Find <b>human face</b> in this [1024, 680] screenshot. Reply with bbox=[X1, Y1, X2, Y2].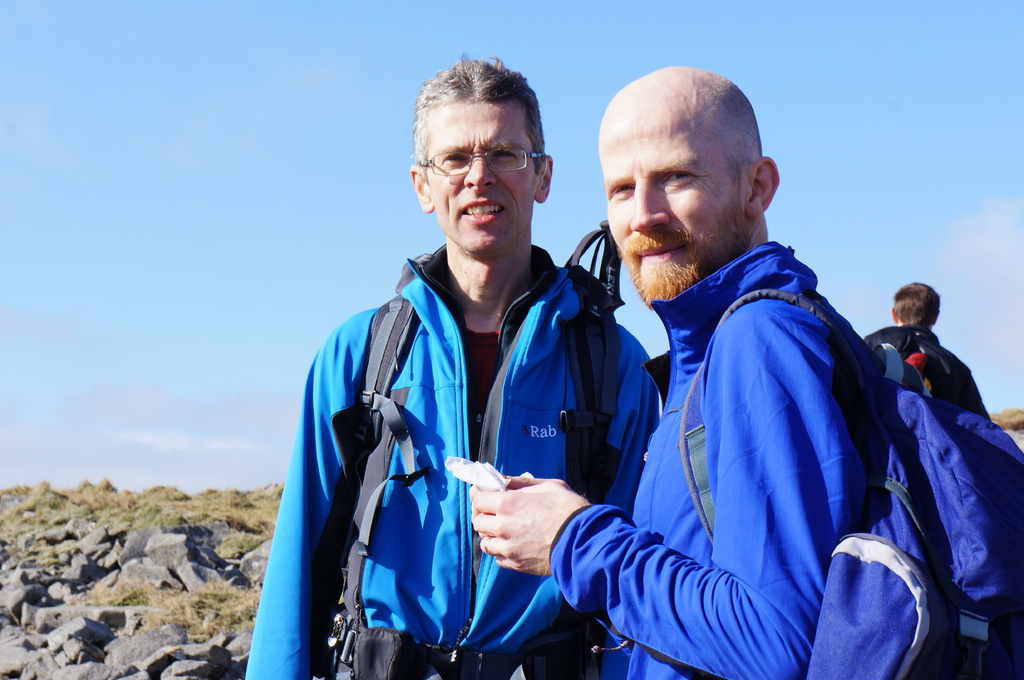
bbox=[597, 106, 748, 277].
